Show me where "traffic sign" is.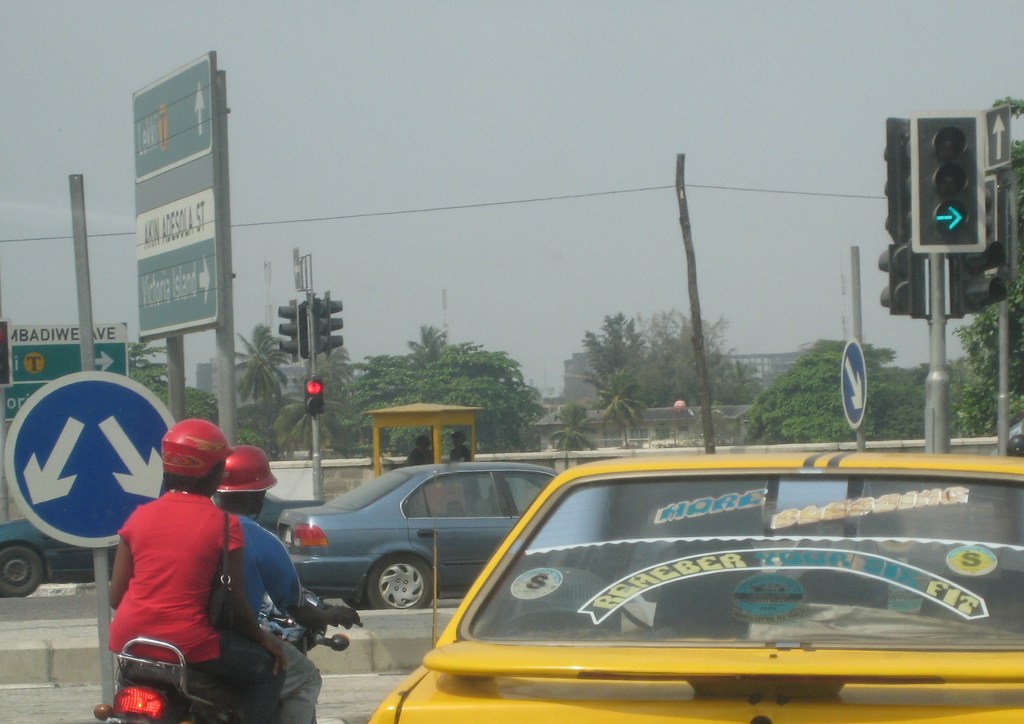
"traffic sign" is at box=[876, 246, 915, 318].
